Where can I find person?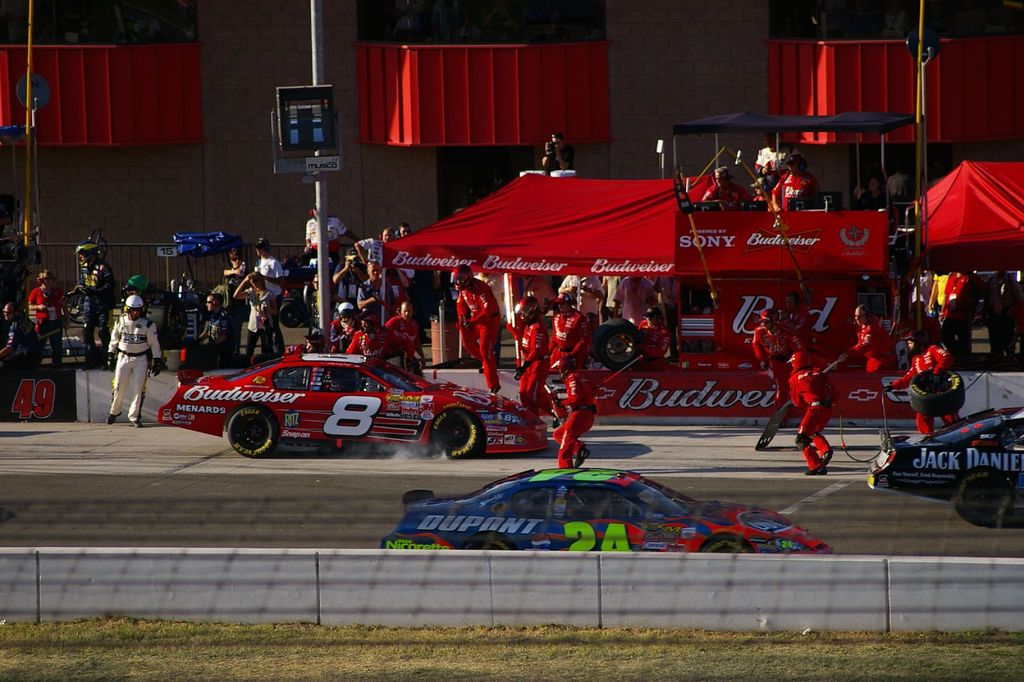
You can find it at box=[505, 294, 563, 430].
